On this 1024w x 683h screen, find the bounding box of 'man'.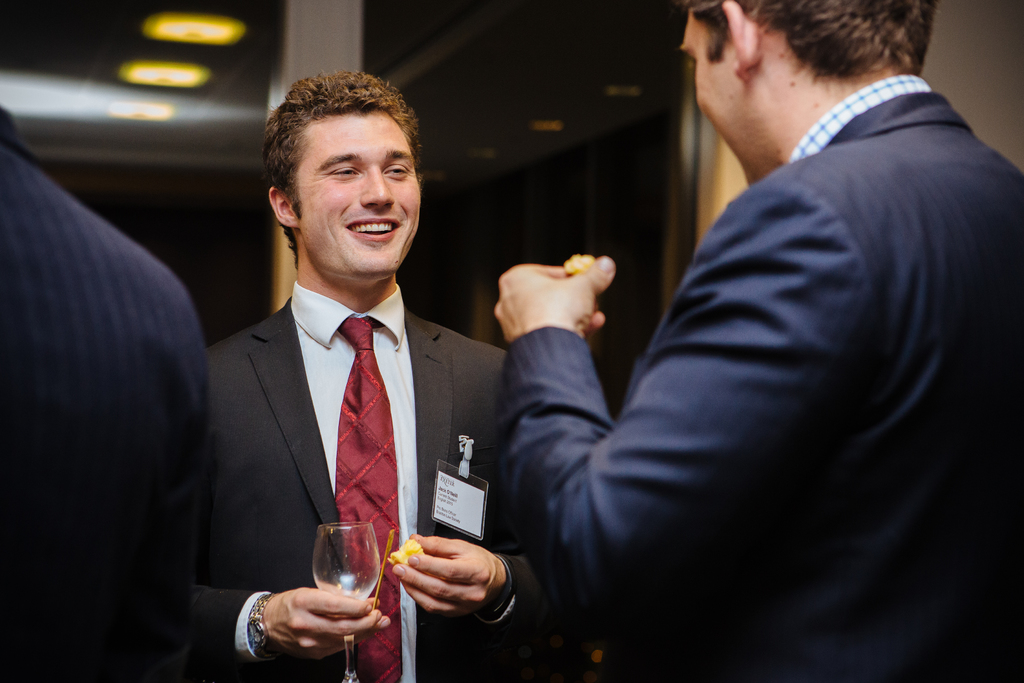
Bounding box: x1=0, y1=101, x2=209, y2=682.
